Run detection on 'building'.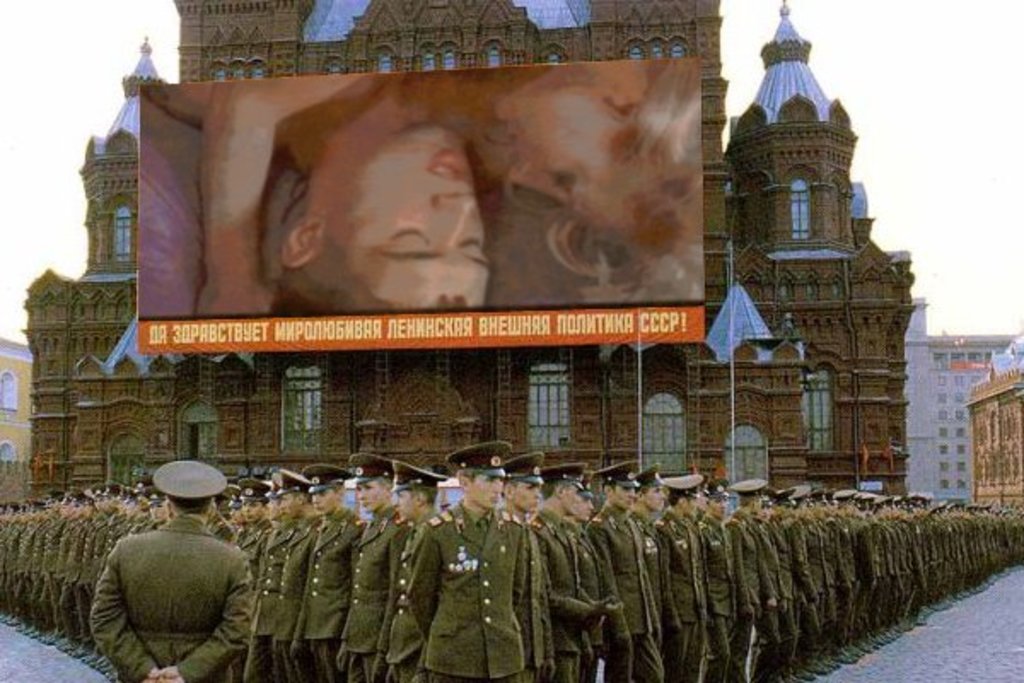
Result: <bbox>961, 355, 1022, 514</bbox>.
